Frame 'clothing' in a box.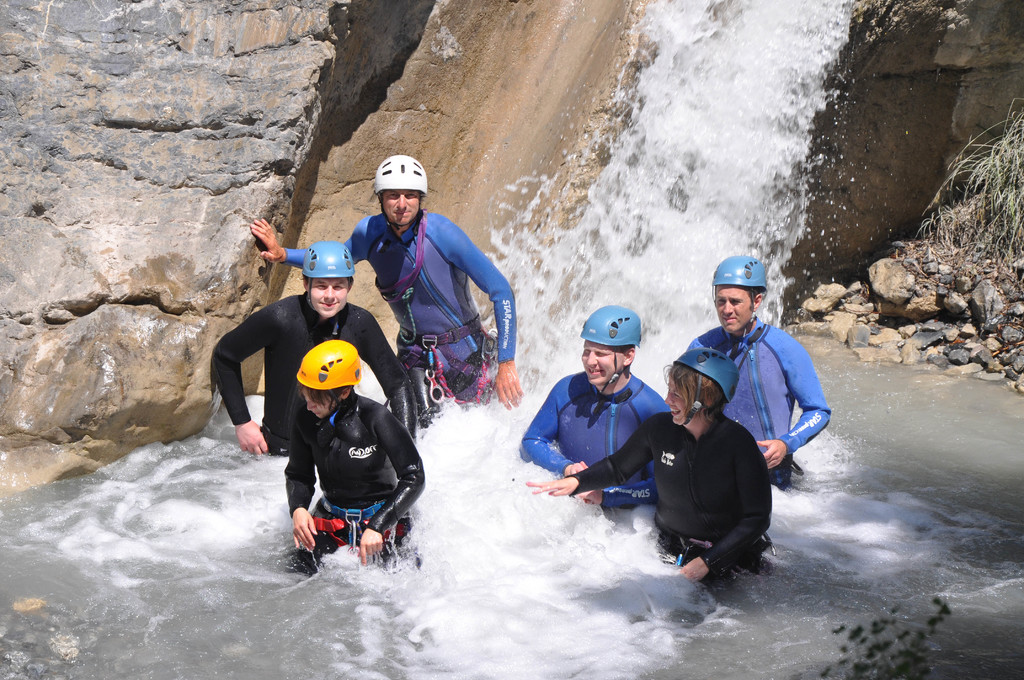
box(518, 369, 681, 513).
